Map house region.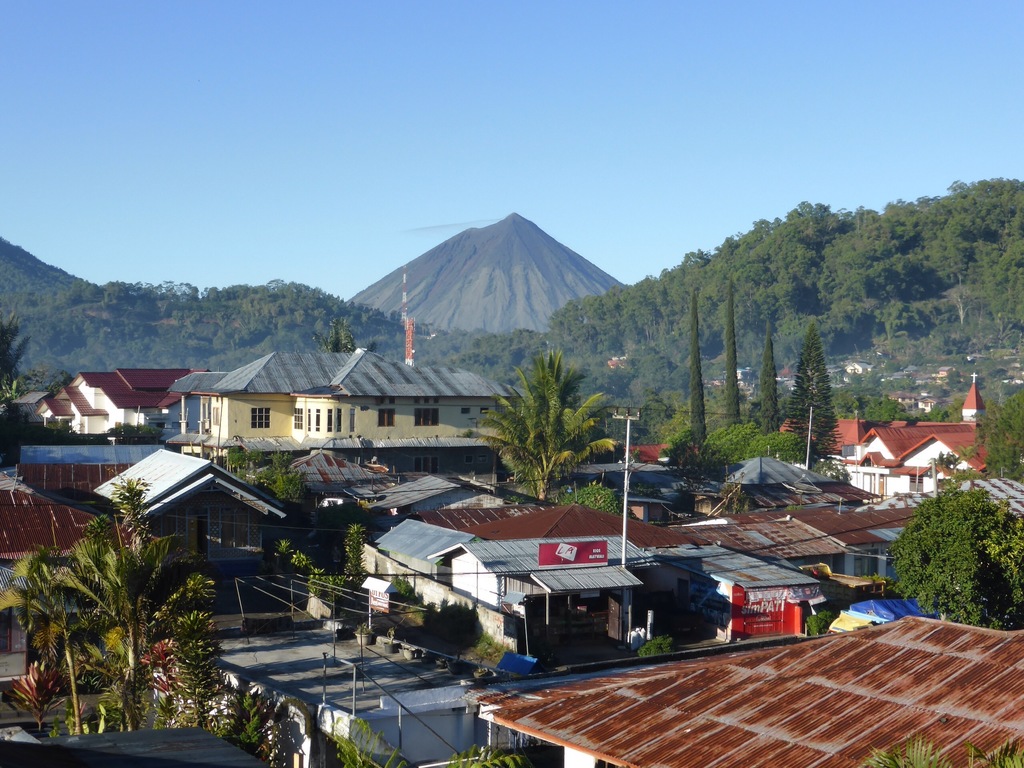
Mapped to {"x1": 112, "y1": 442, "x2": 267, "y2": 569}.
